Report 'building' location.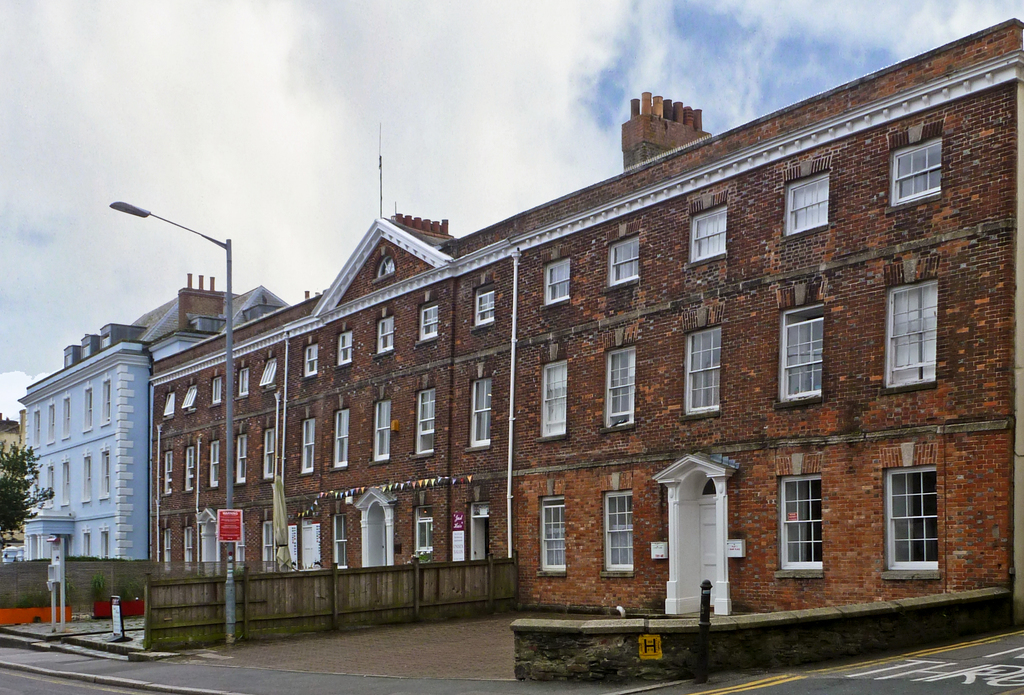
Report: [0,418,17,546].
